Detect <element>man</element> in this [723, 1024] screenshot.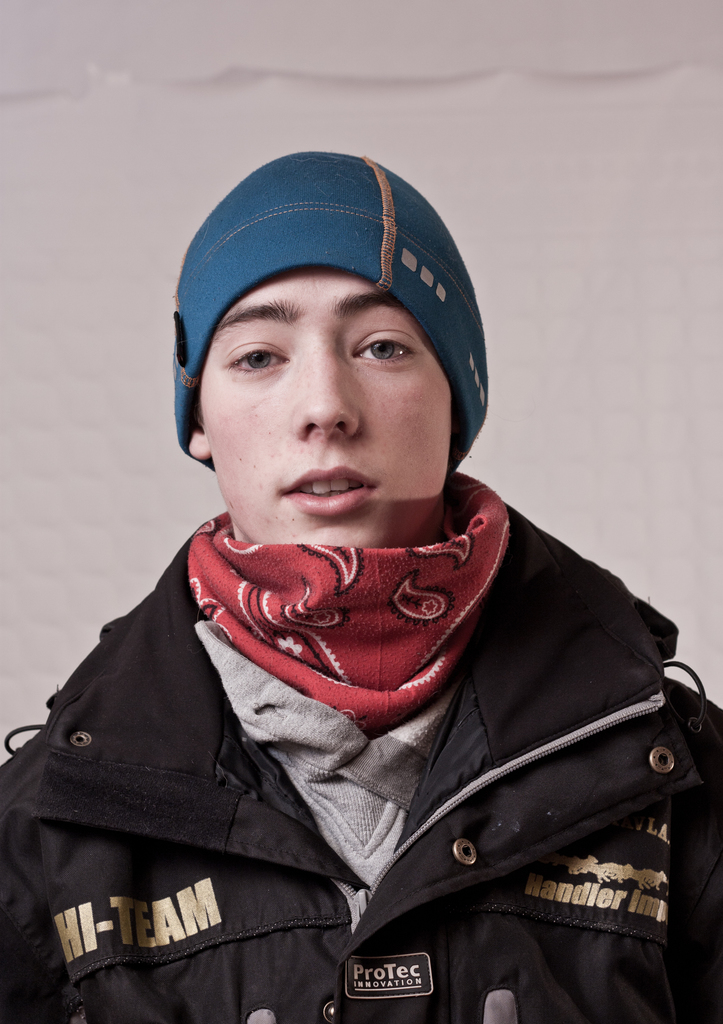
Detection: <bbox>0, 138, 722, 1023</bbox>.
